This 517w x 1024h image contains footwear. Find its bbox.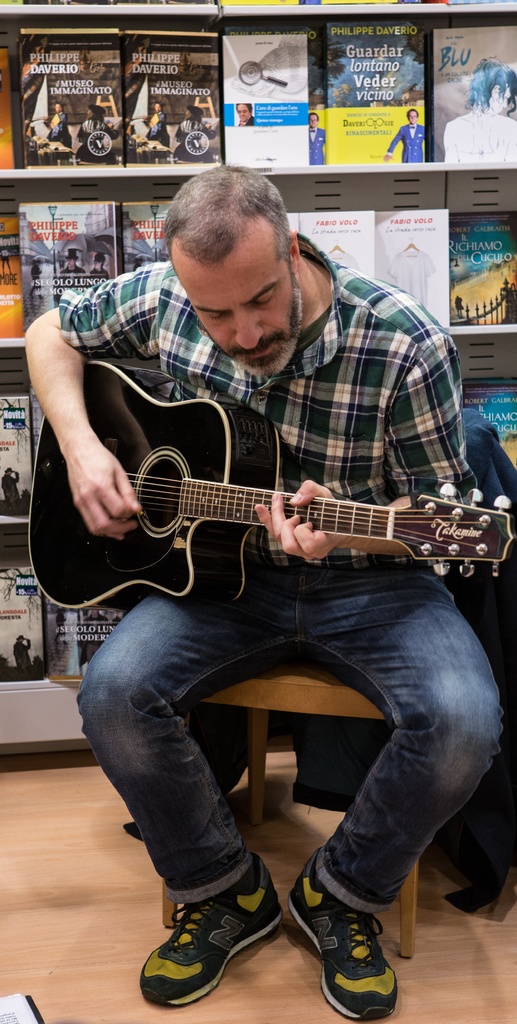
bbox=[288, 845, 398, 1022].
